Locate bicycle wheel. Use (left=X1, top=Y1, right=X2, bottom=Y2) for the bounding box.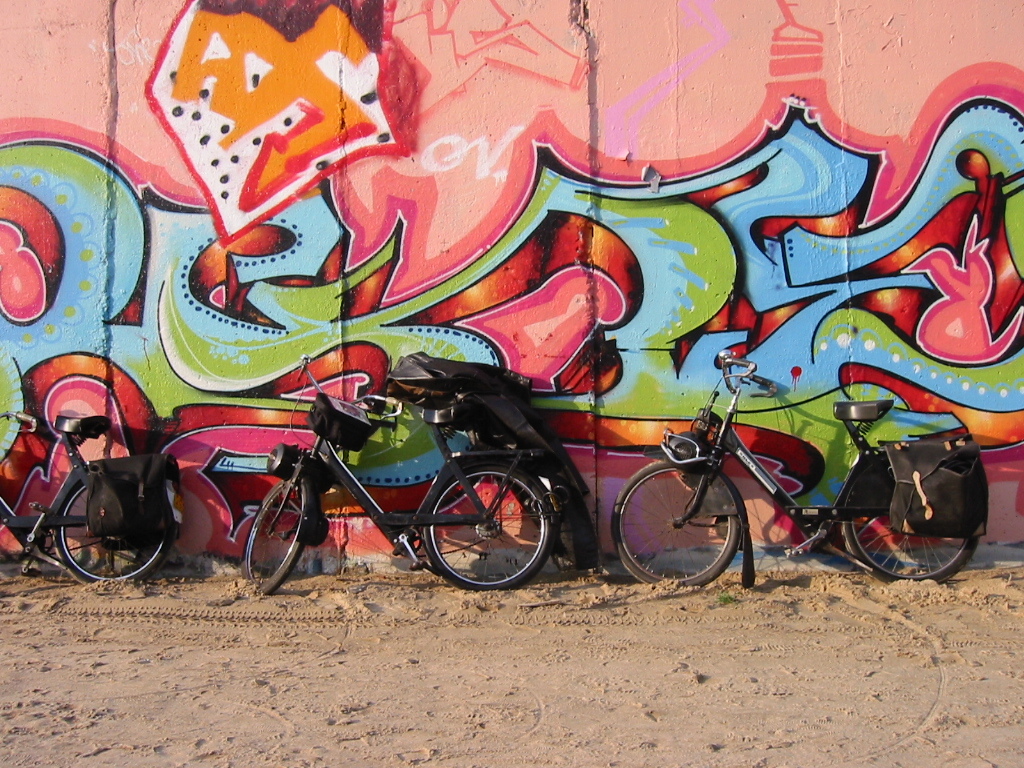
(left=243, top=476, right=309, bottom=598).
